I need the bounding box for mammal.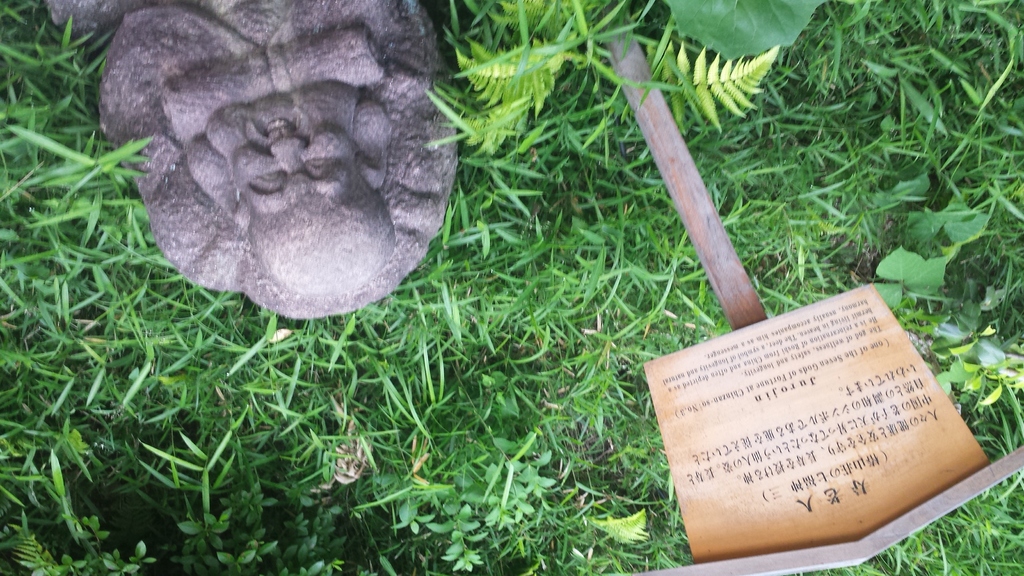
Here it is: 42:0:458:323.
